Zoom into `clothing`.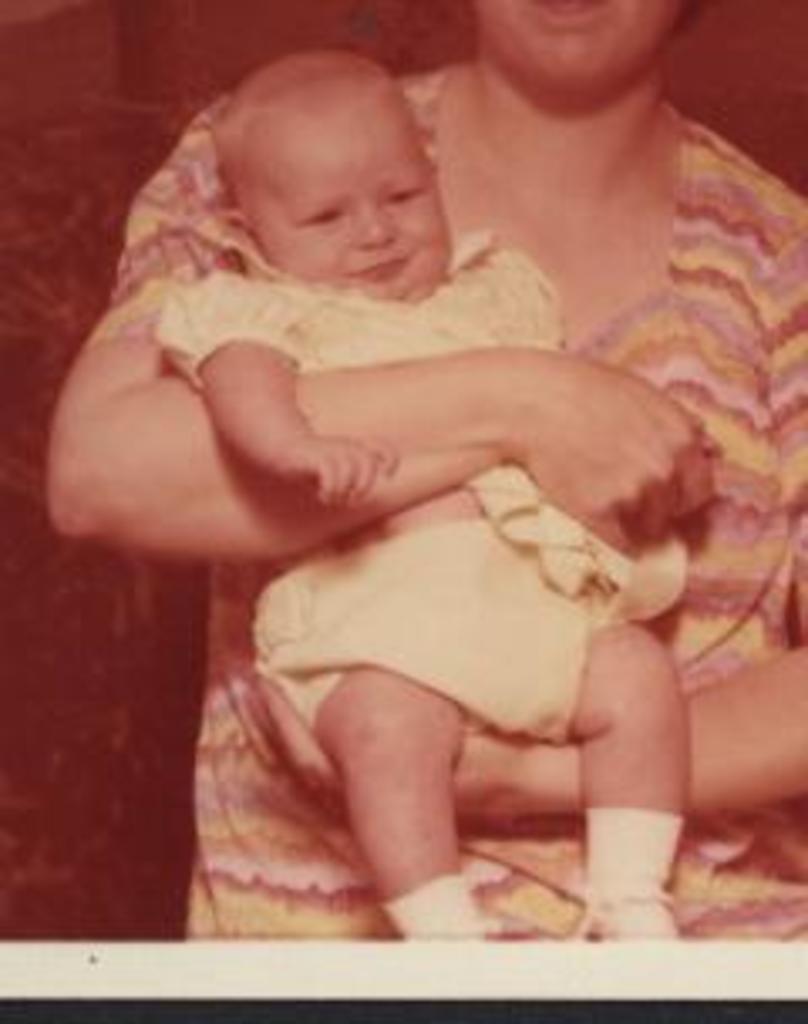
Zoom target: Rect(152, 256, 694, 744).
